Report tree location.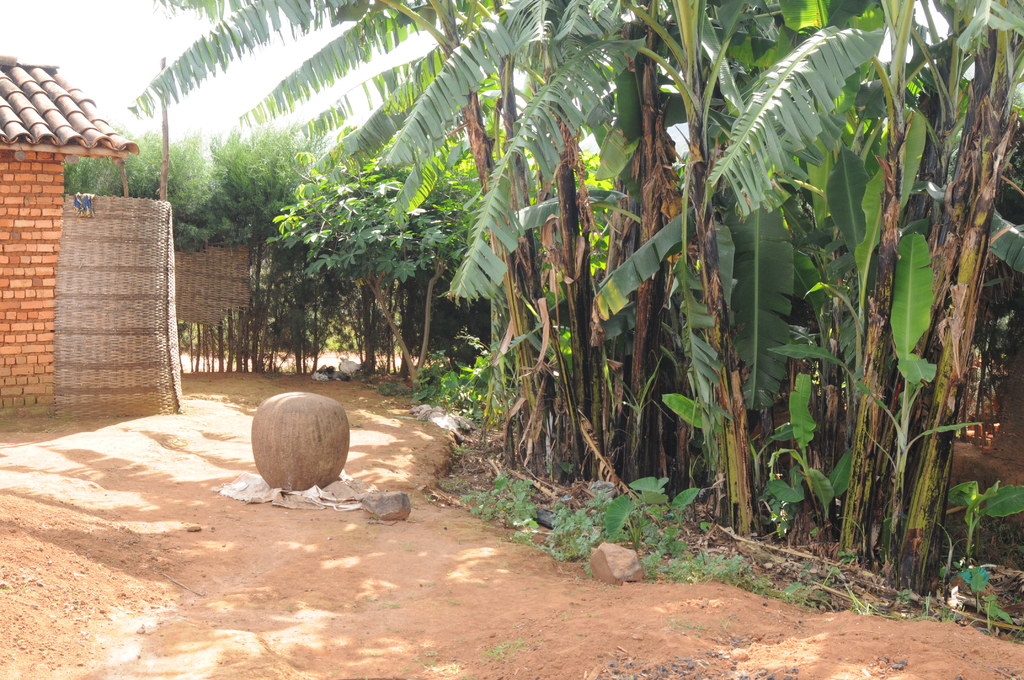
Report: region(123, 2, 534, 477).
